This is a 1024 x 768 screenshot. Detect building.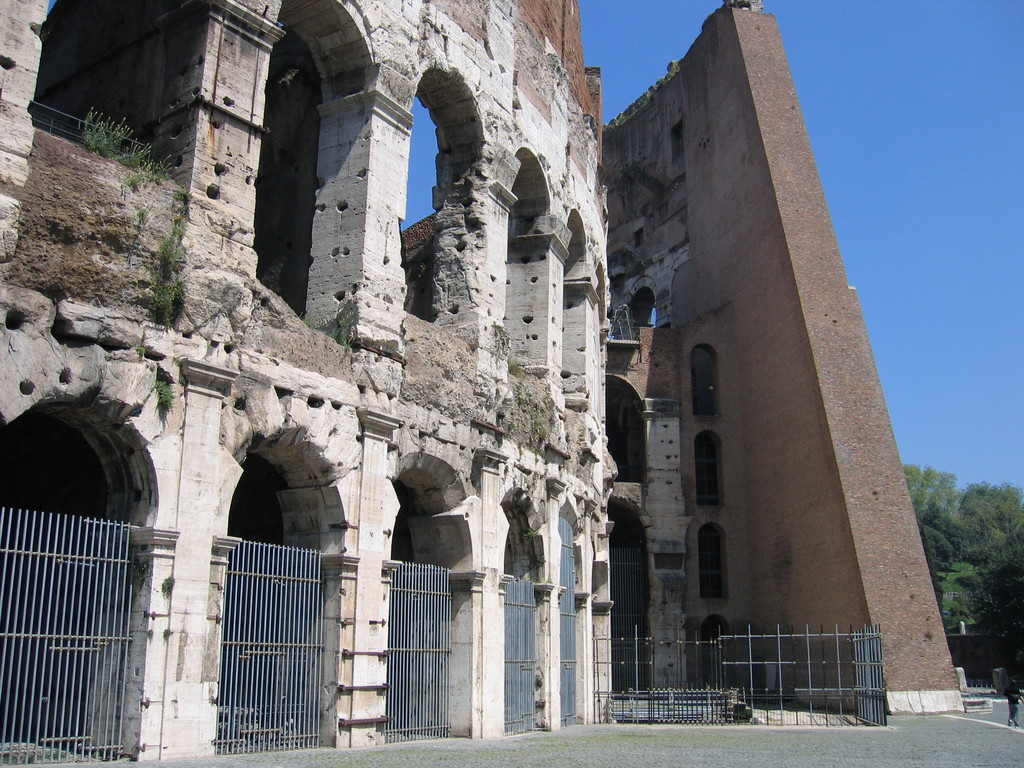
x1=0 y1=0 x2=963 y2=767.
